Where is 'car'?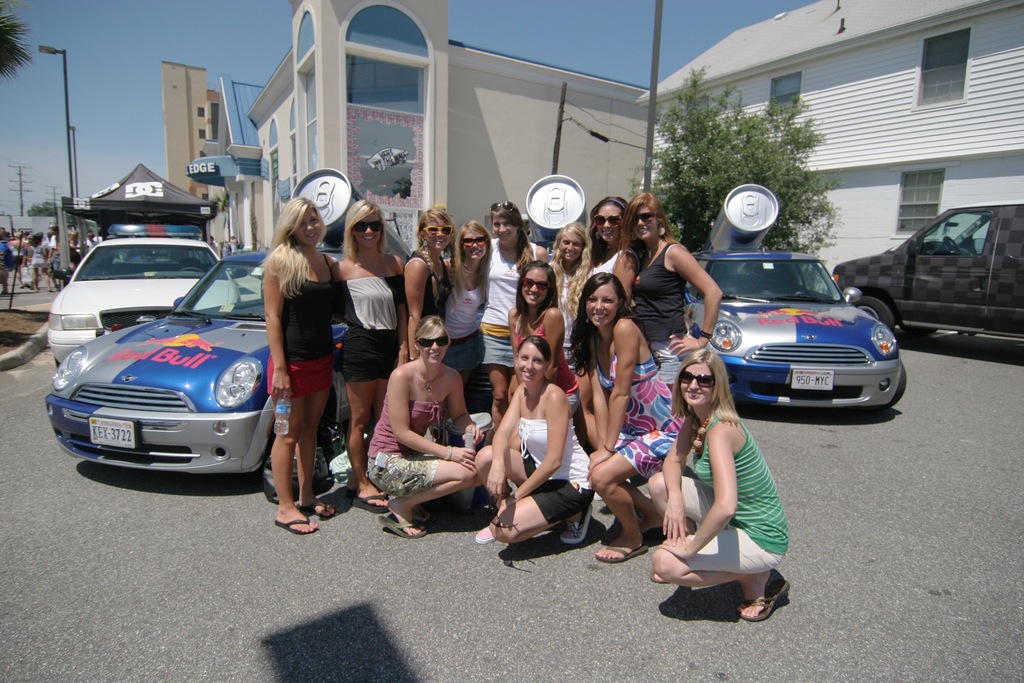
(45, 167, 412, 474).
